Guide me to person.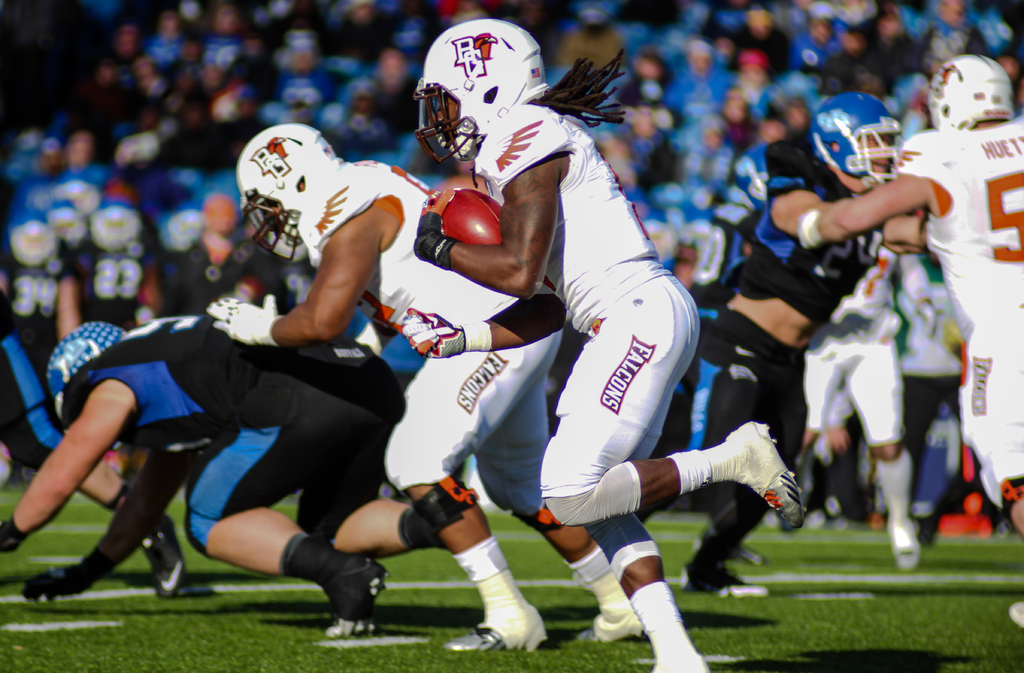
Guidance: [699, 95, 913, 594].
